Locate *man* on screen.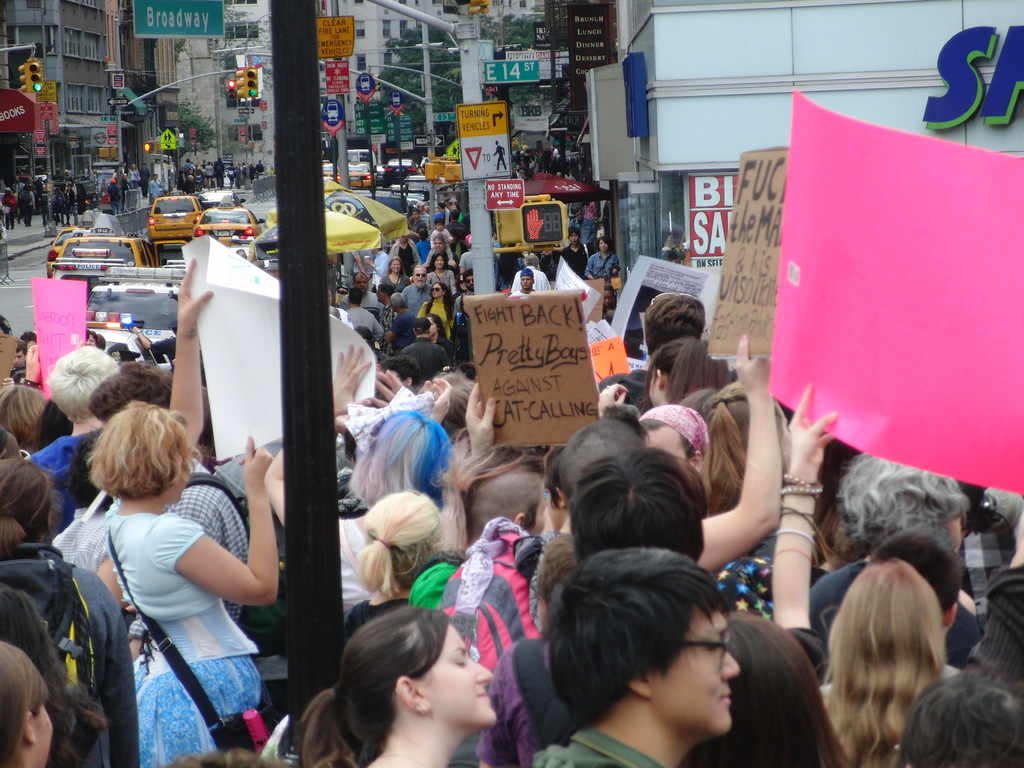
On screen at {"left": 148, "top": 175, "right": 162, "bottom": 205}.
